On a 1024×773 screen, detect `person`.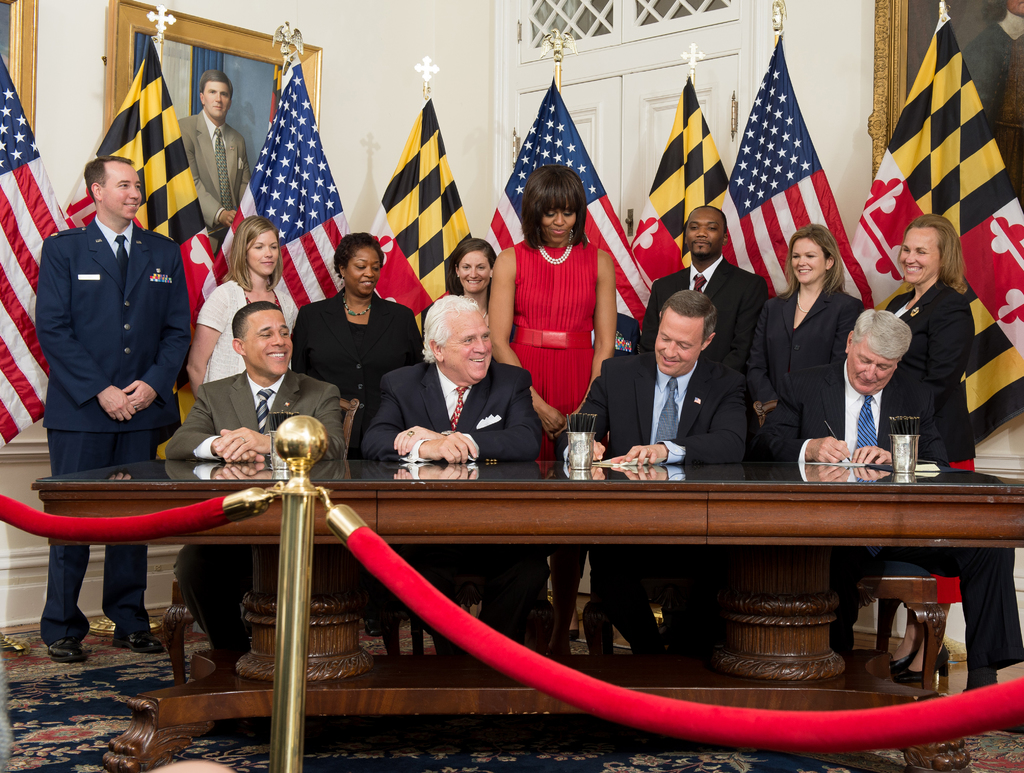
Rect(881, 185, 982, 490).
